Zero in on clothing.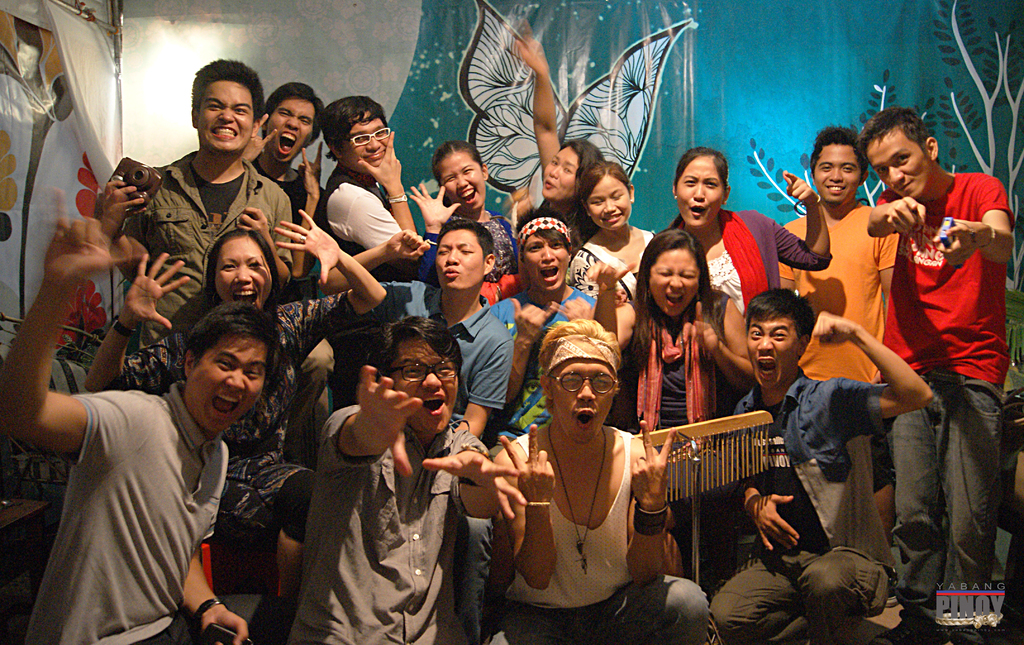
Zeroed in: (x1=317, y1=179, x2=415, y2=266).
